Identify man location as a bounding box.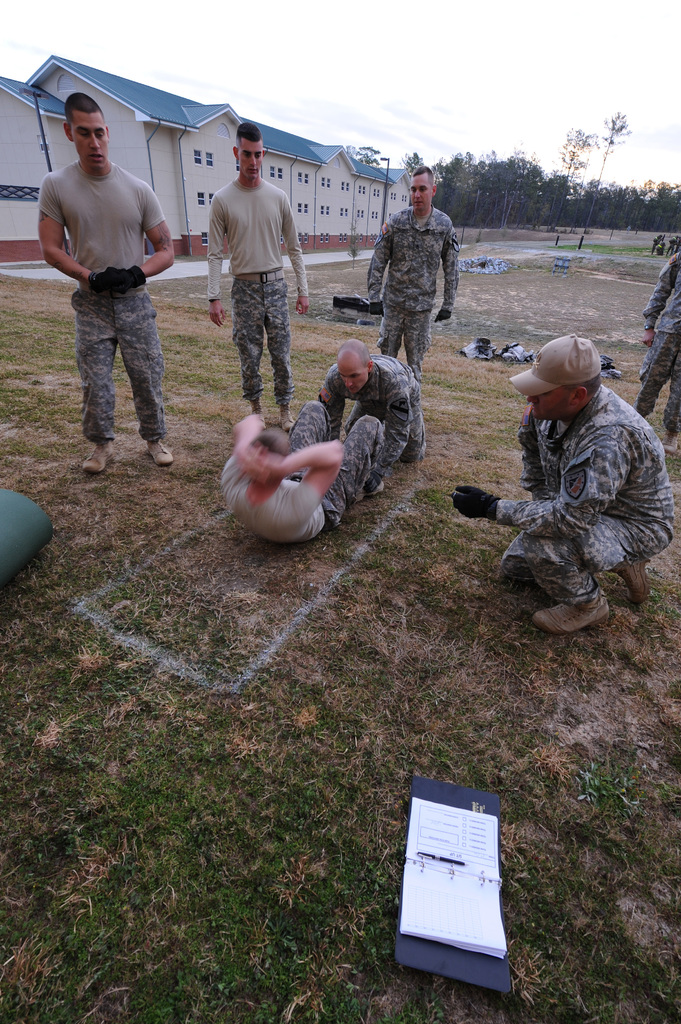
36/95/182/481.
